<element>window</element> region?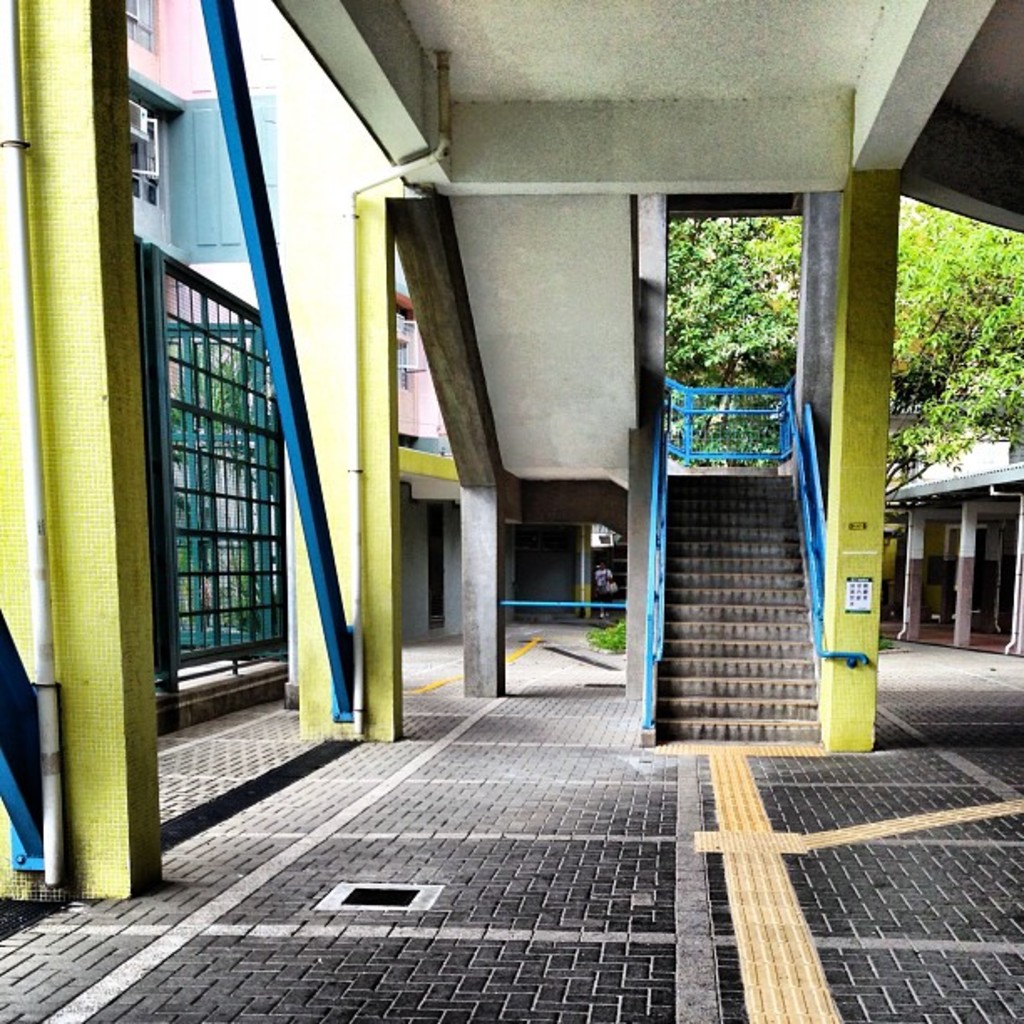
select_region(390, 308, 420, 392)
